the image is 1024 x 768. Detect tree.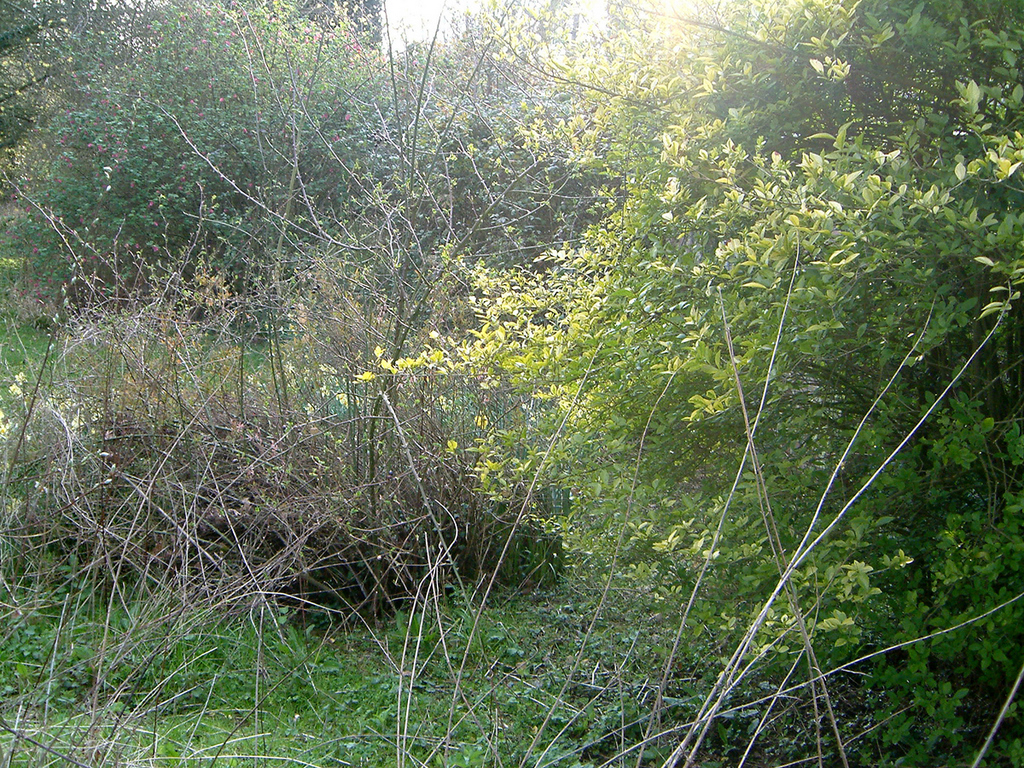
Detection: BBox(421, 3, 1023, 571).
